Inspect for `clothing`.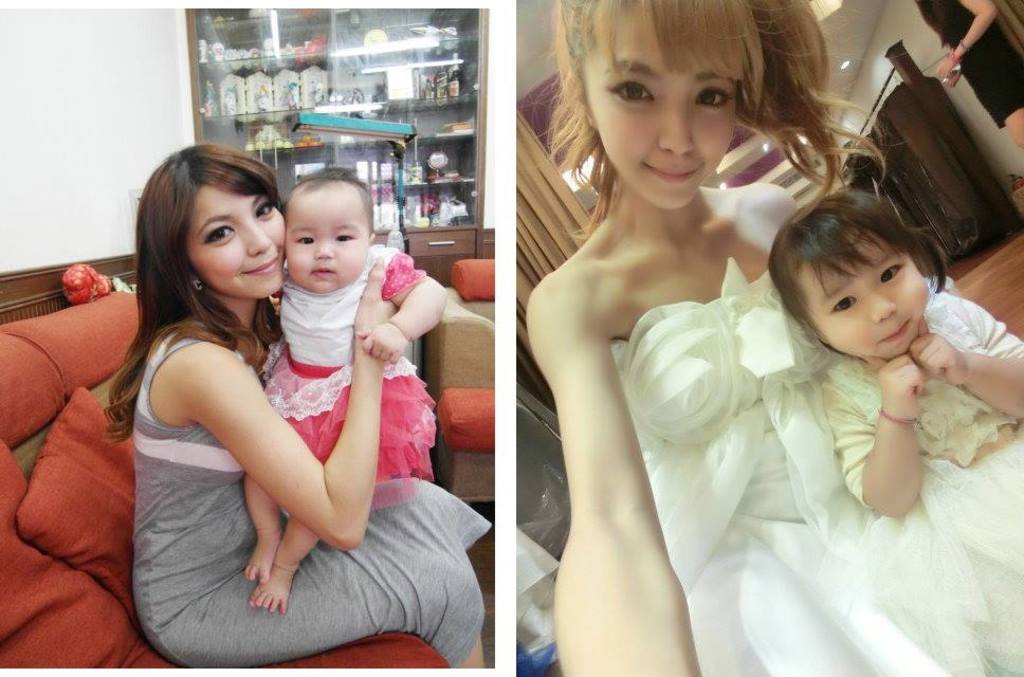
Inspection: 616 257 979 676.
